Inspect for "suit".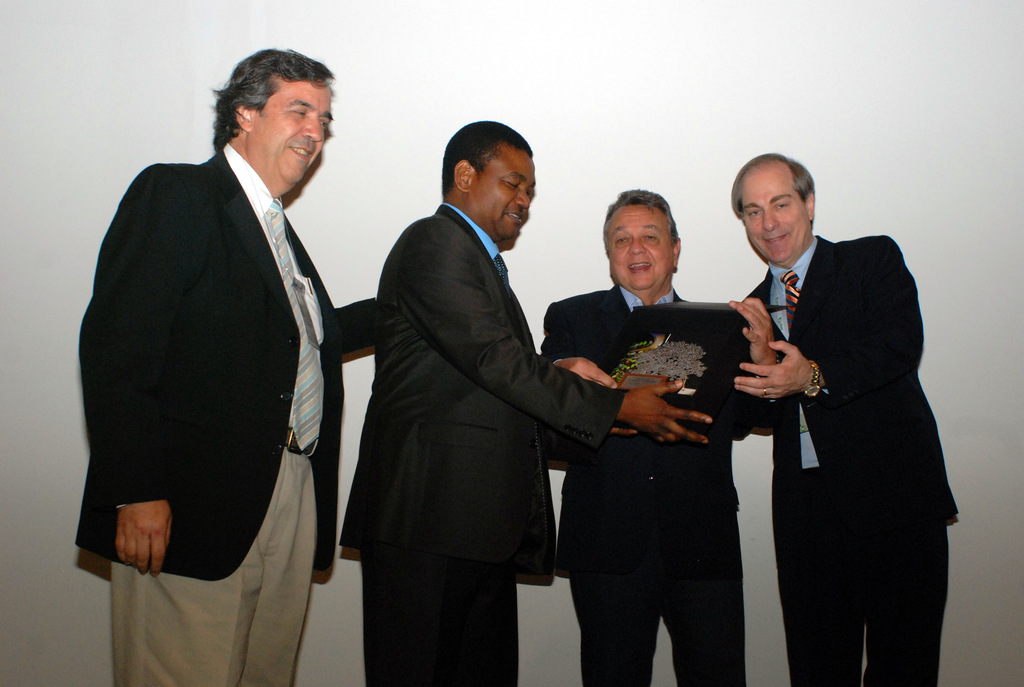
Inspection: rect(732, 238, 955, 686).
